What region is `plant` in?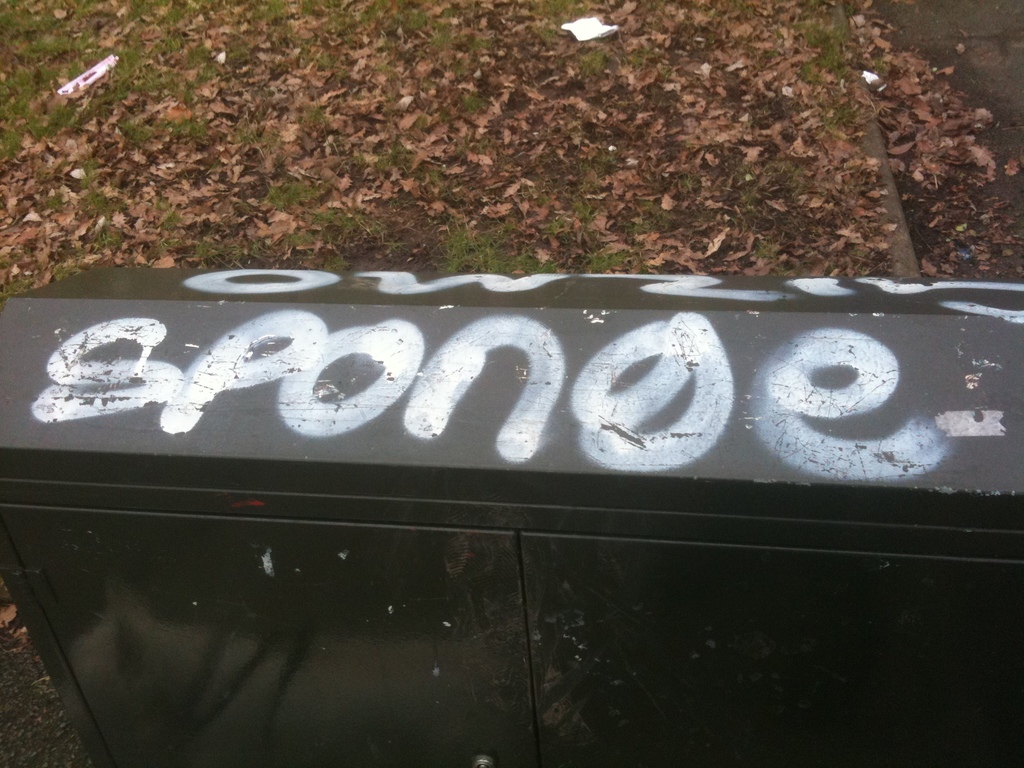
159, 197, 182, 230.
